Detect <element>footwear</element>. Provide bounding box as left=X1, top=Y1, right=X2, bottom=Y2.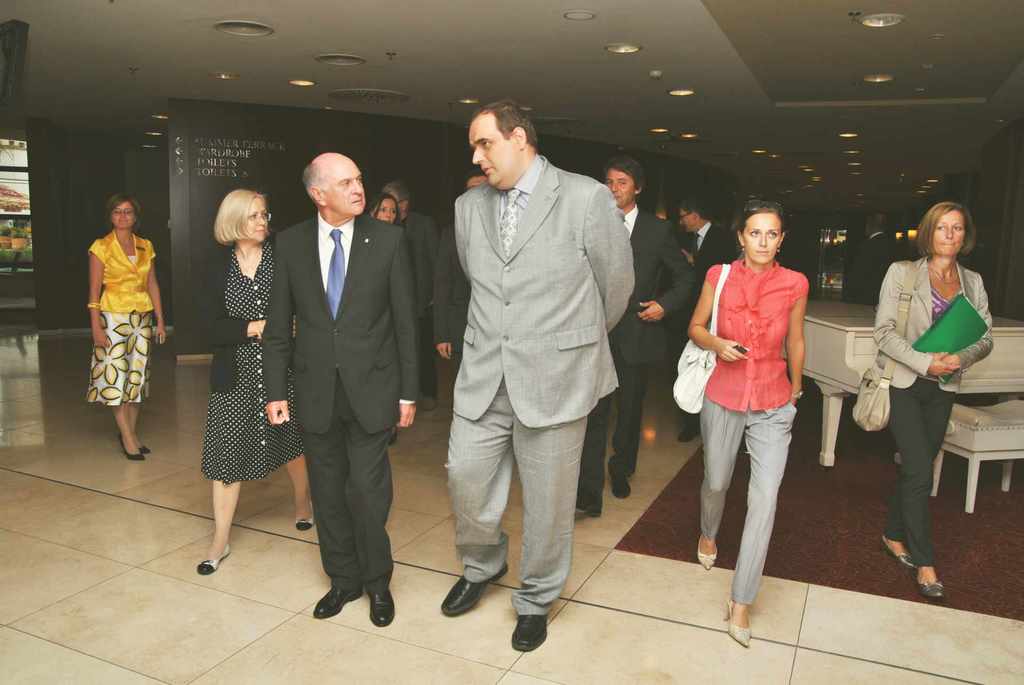
left=118, top=429, right=140, bottom=462.
